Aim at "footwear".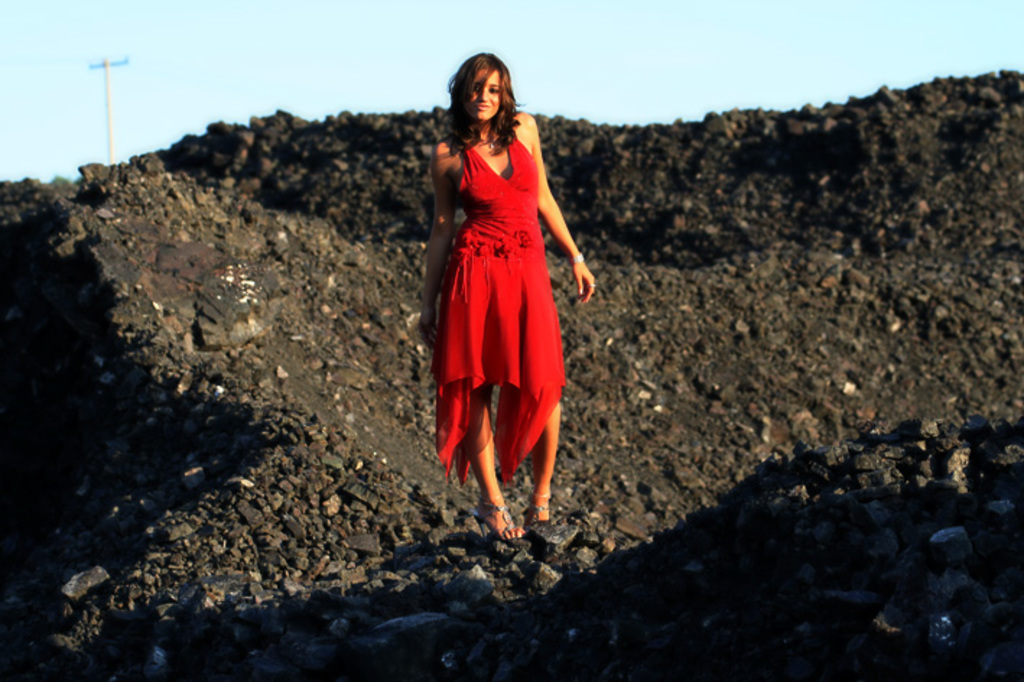
Aimed at <bbox>474, 501, 524, 539</bbox>.
